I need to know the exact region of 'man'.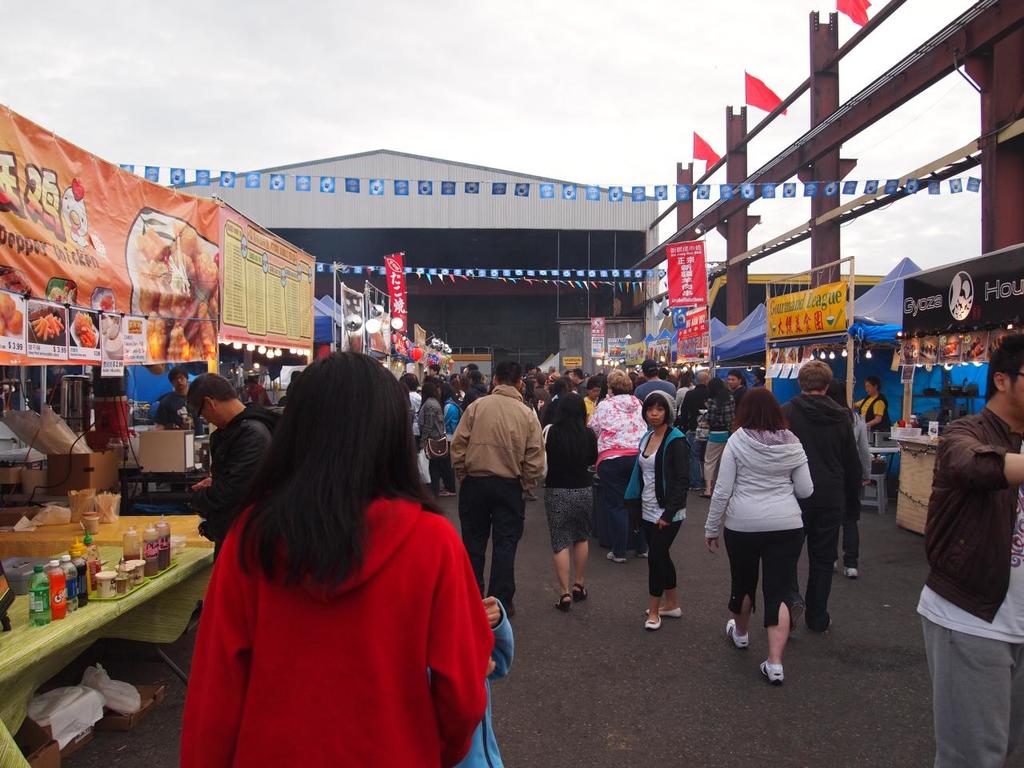
Region: [x1=157, y1=367, x2=202, y2=437].
